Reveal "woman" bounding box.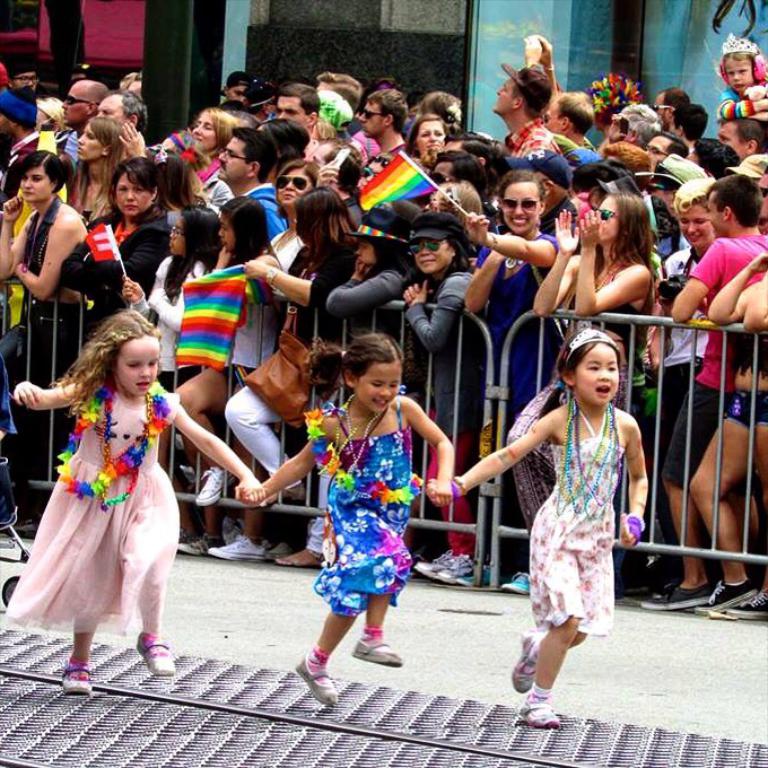
Revealed: {"x1": 404, "y1": 112, "x2": 453, "y2": 167}.
